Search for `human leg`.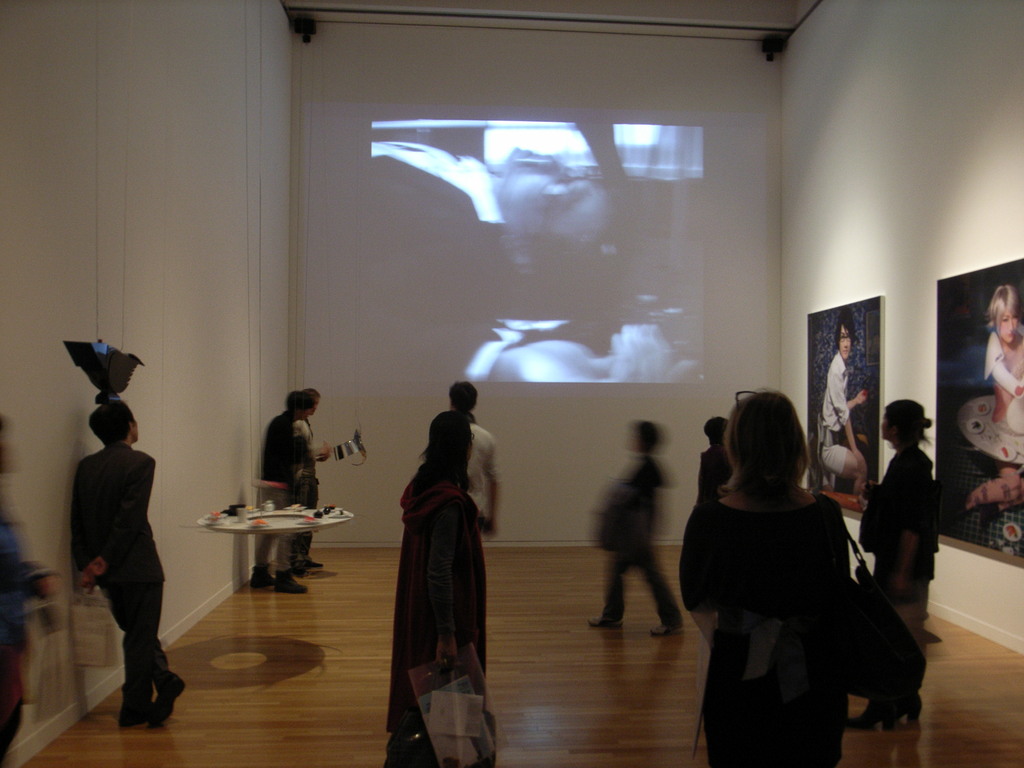
Found at locate(817, 439, 860, 499).
